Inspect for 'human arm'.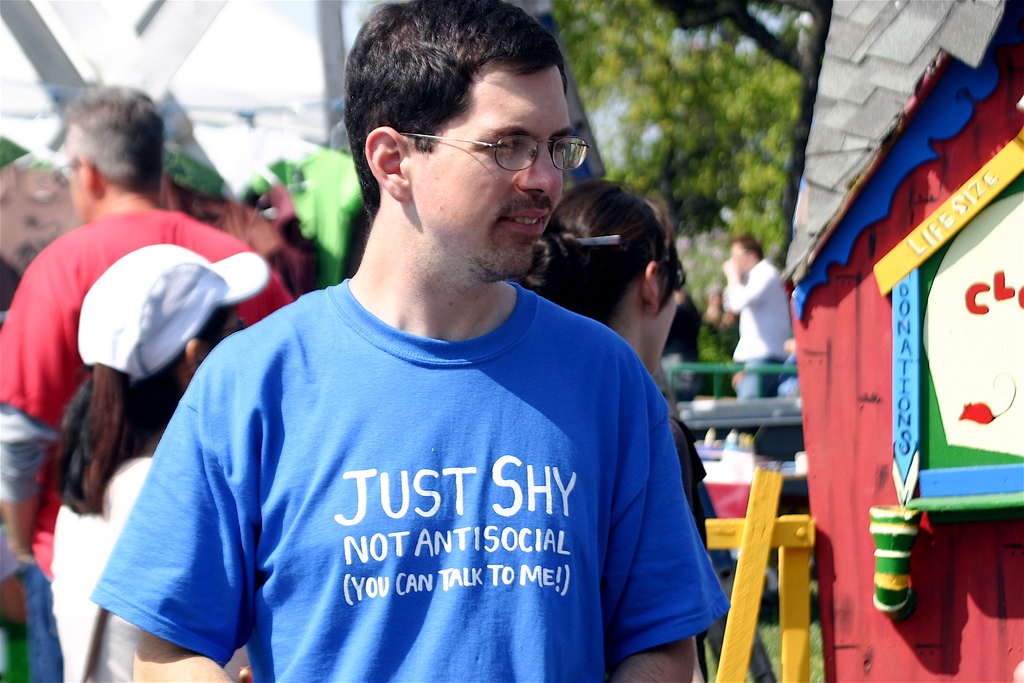
Inspection: box(726, 259, 772, 325).
